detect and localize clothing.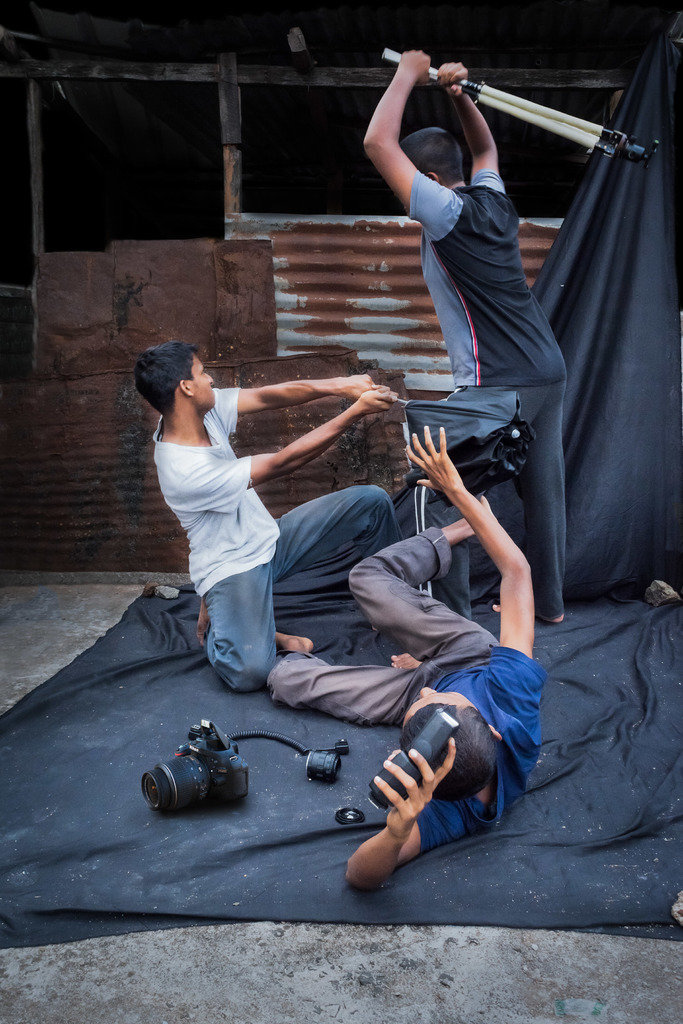
Localized at x1=400 y1=141 x2=575 y2=621.
